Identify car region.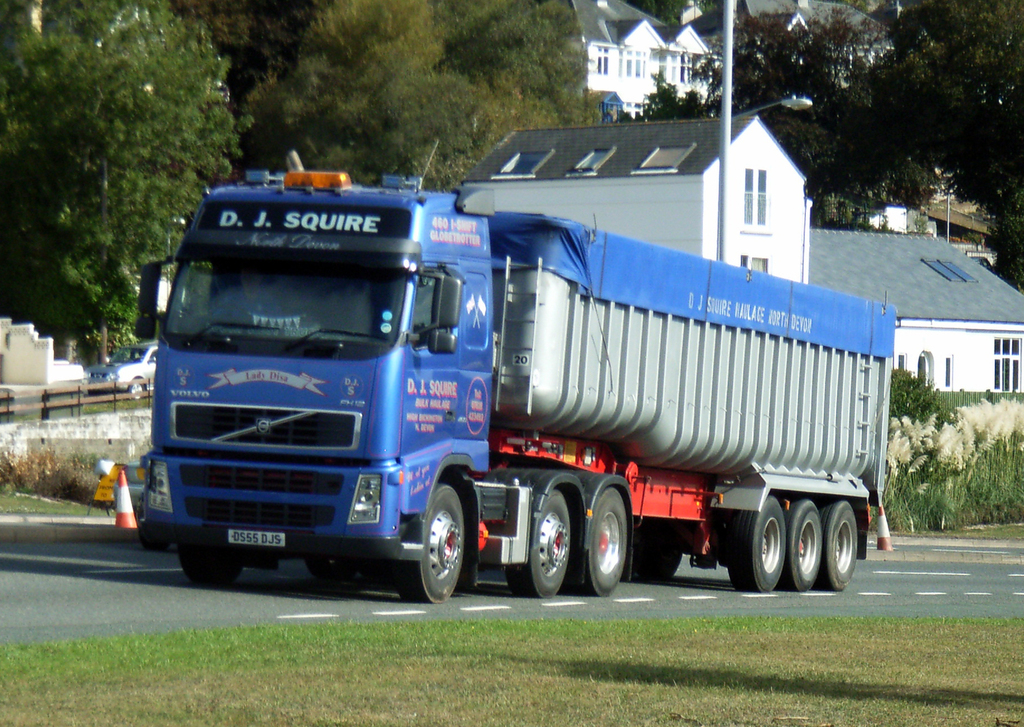
Region: <bbox>81, 343, 157, 400</bbox>.
